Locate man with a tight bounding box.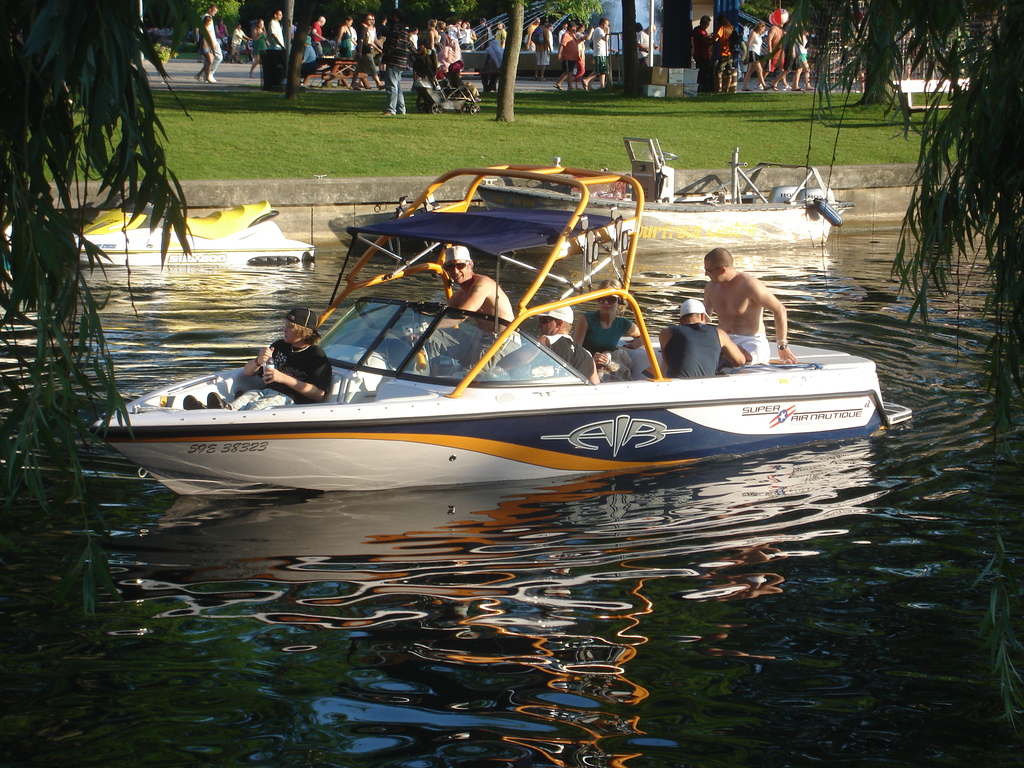
rect(655, 298, 743, 378).
